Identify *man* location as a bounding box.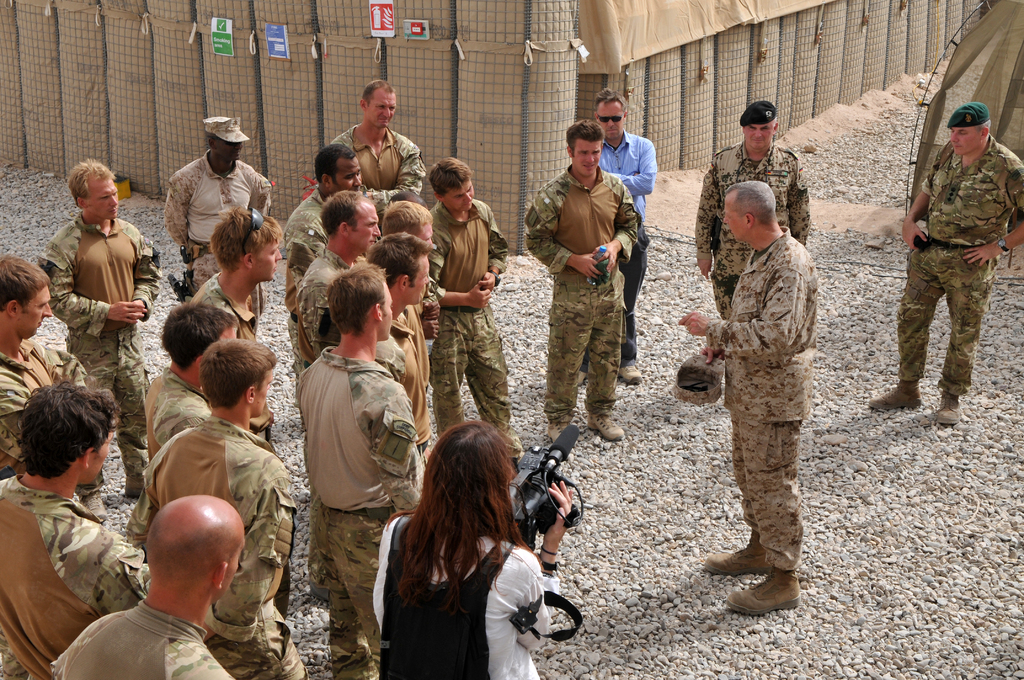
BBox(115, 338, 308, 679).
